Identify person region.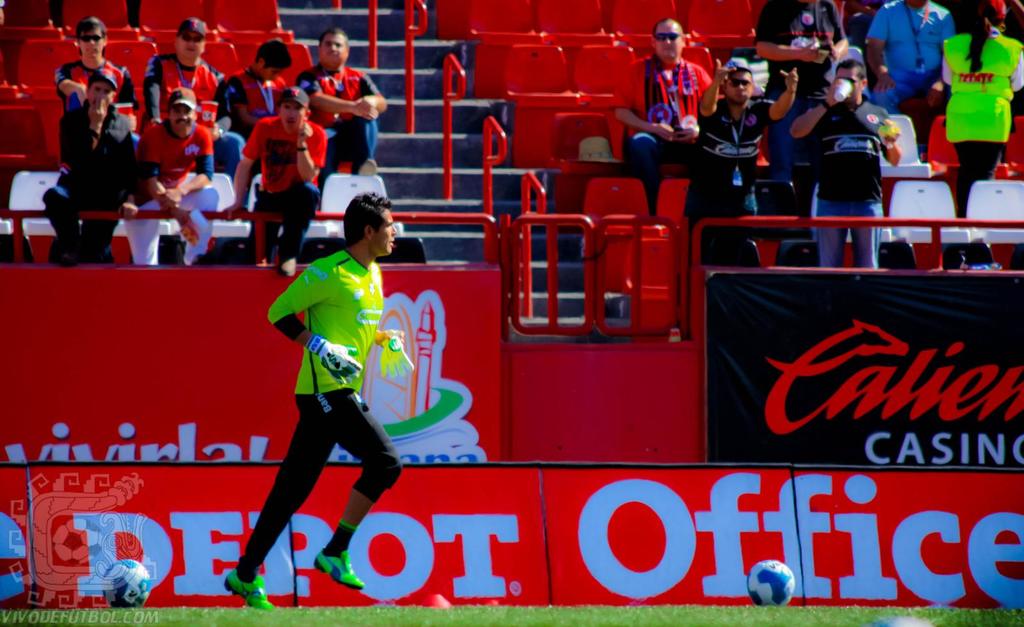
Region: [left=611, top=17, right=712, bottom=214].
